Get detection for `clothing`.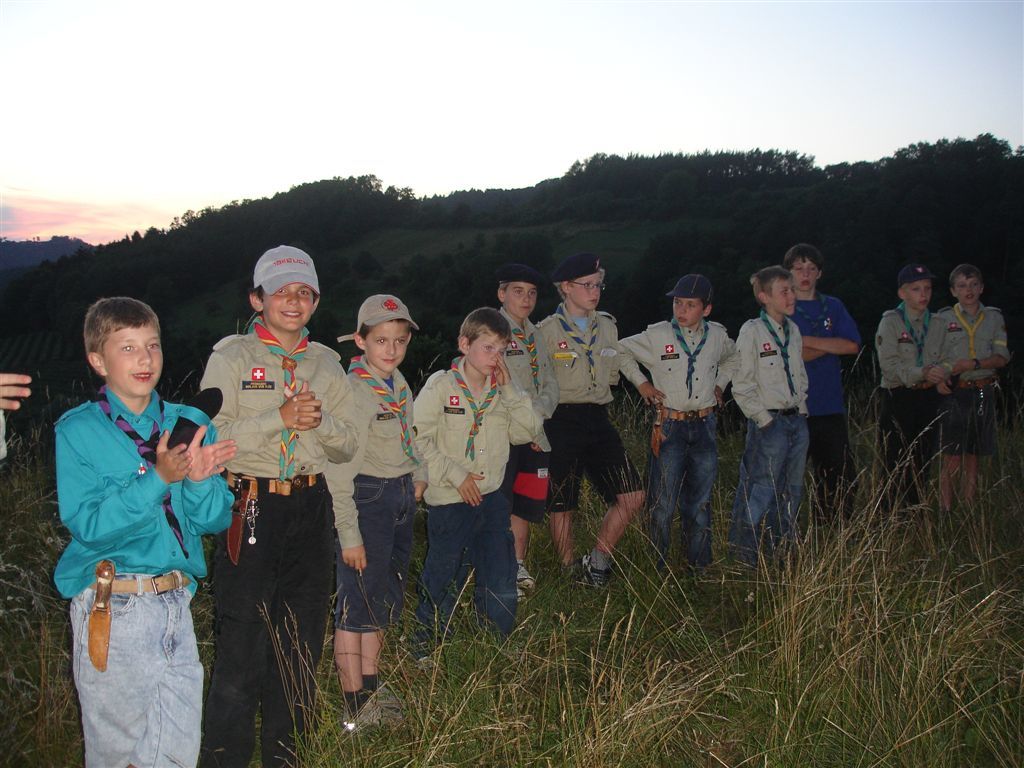
Detection: [x1=727, y1=323, x2=810, y2=552].
